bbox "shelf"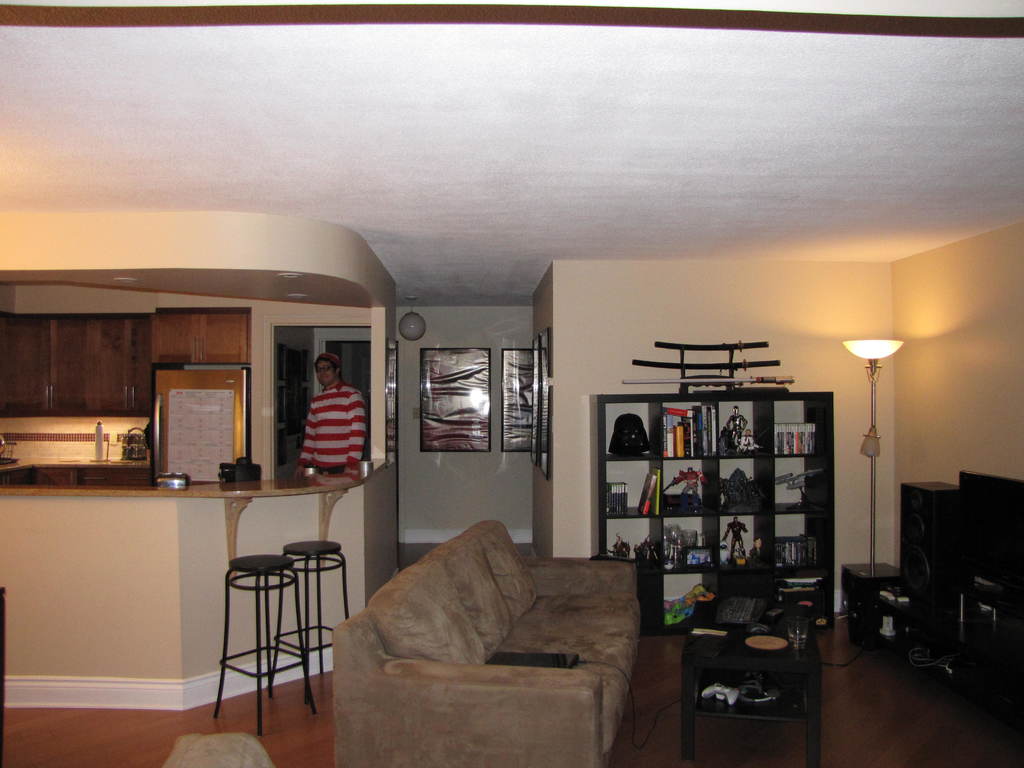
604 456 661 523
